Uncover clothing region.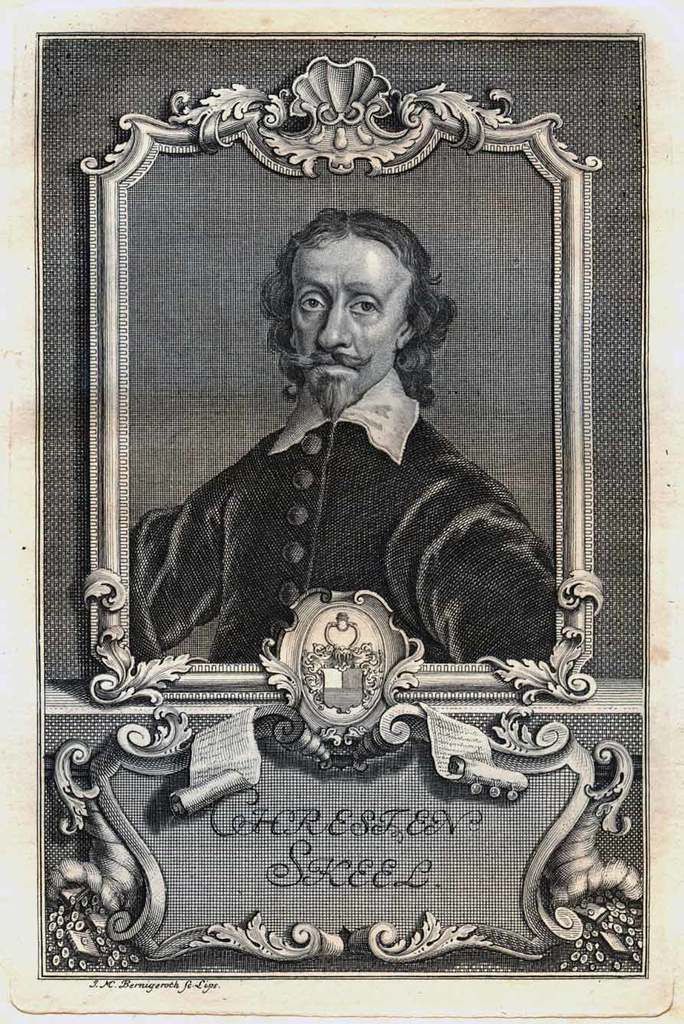
Uncovered: 129/368/555/665.
